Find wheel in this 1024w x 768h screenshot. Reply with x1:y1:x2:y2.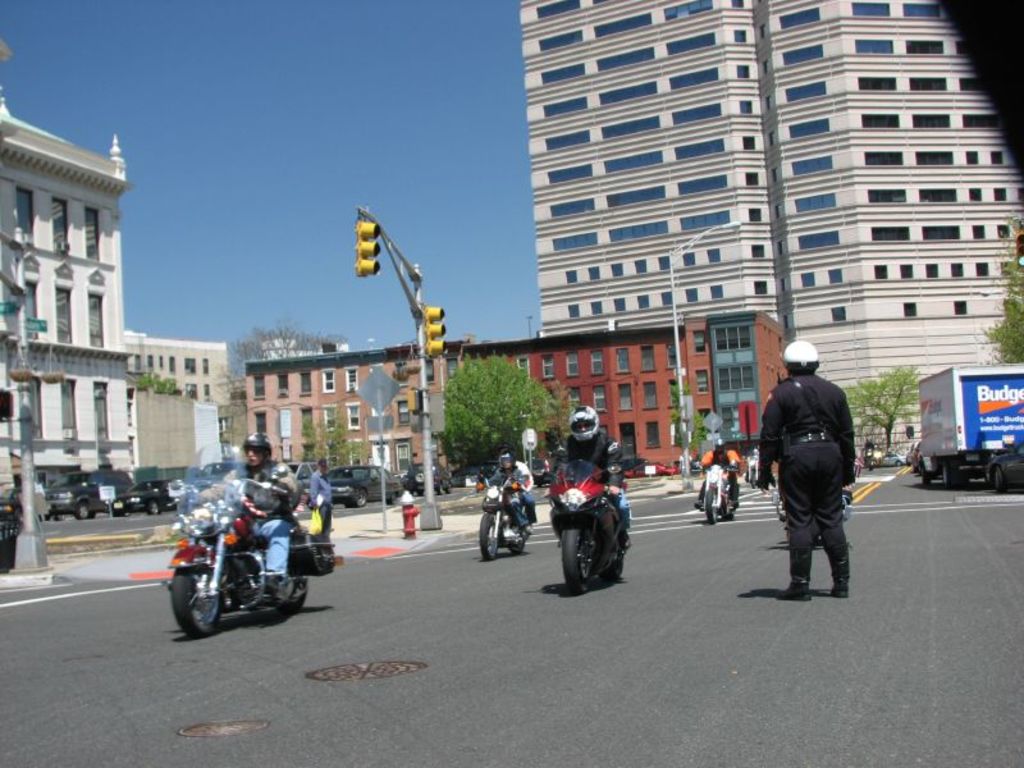
270:577:312:616.
